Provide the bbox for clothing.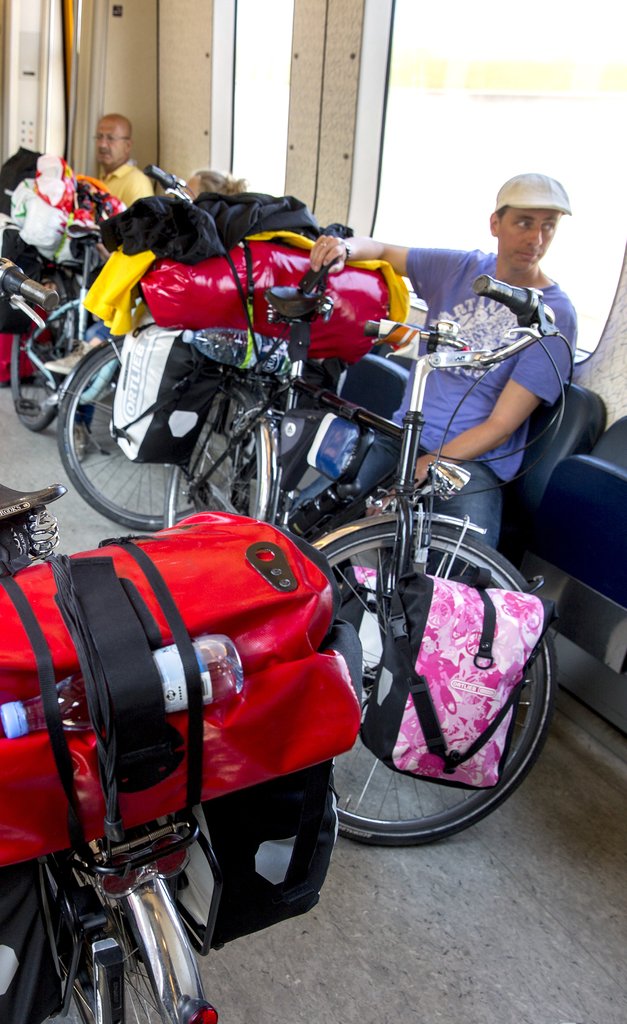
95,159,159,215.
